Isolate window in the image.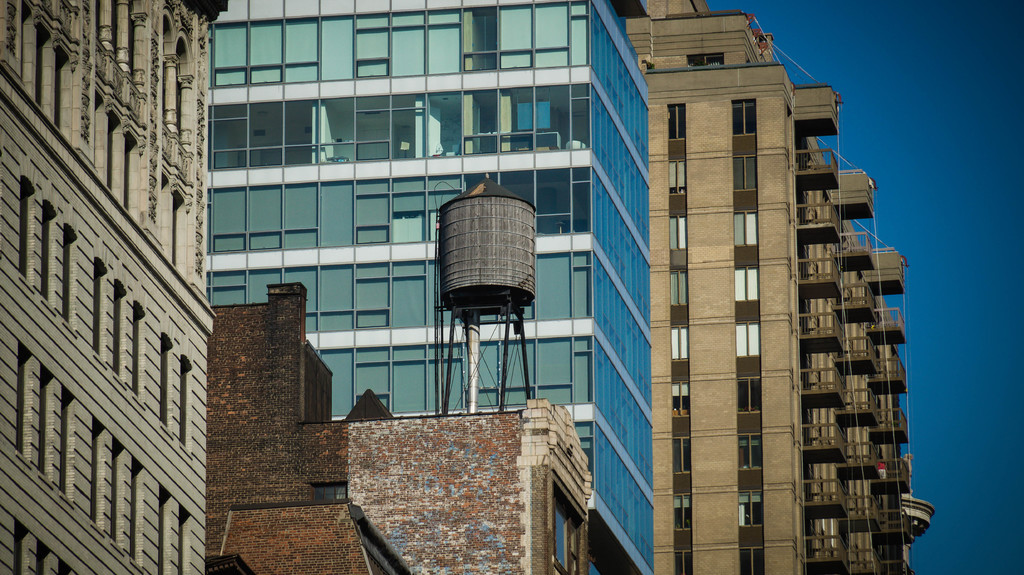
Isolated region: {"left": 666, "top": 102, "right": 694, "bottom": 574}.
